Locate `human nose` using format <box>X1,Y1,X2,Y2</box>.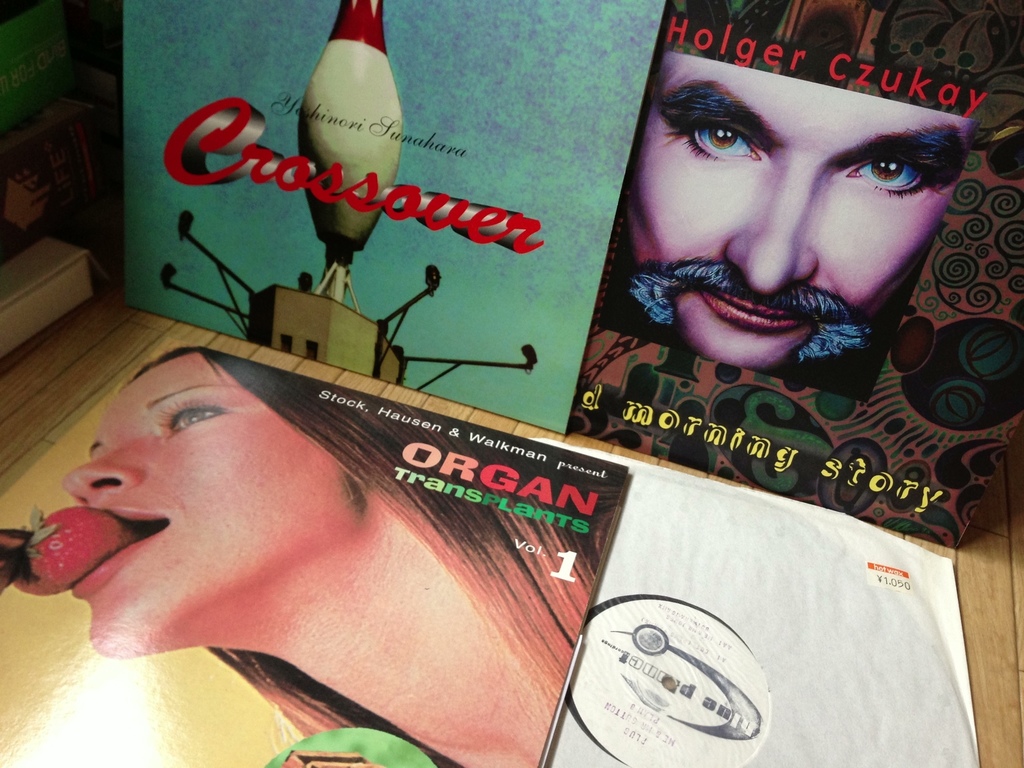
<box>723,164,812,291</box>.
